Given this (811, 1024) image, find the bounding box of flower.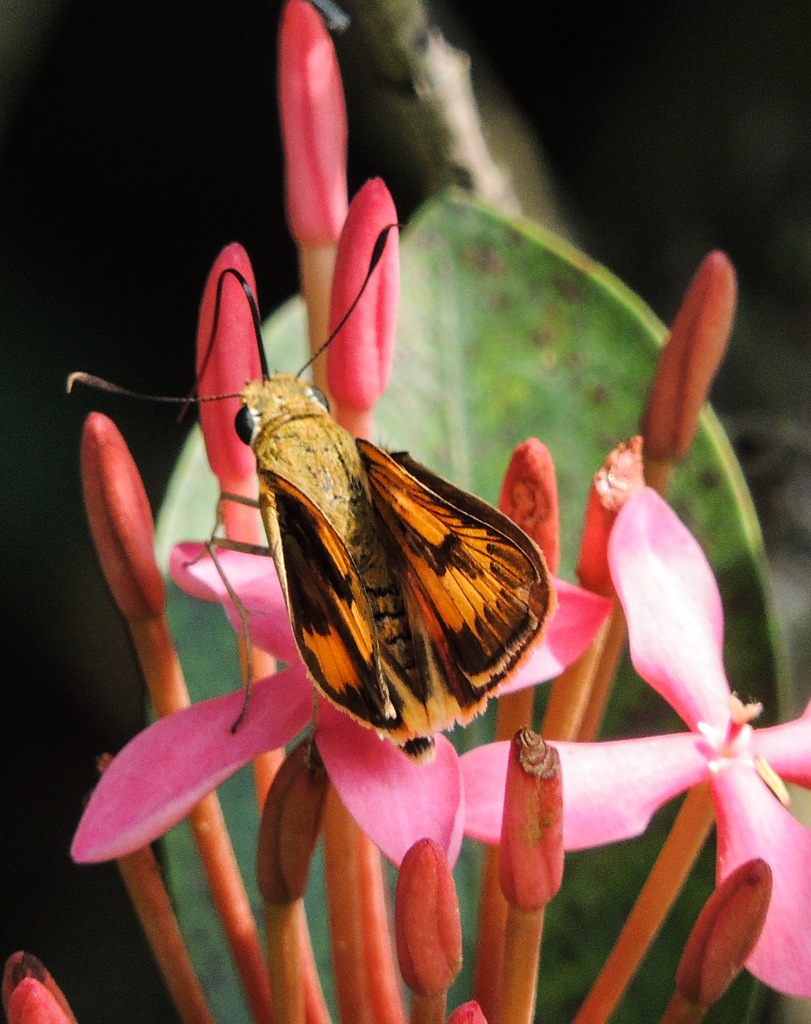
(x1=468, y1=724, x2=593, y2=938).
